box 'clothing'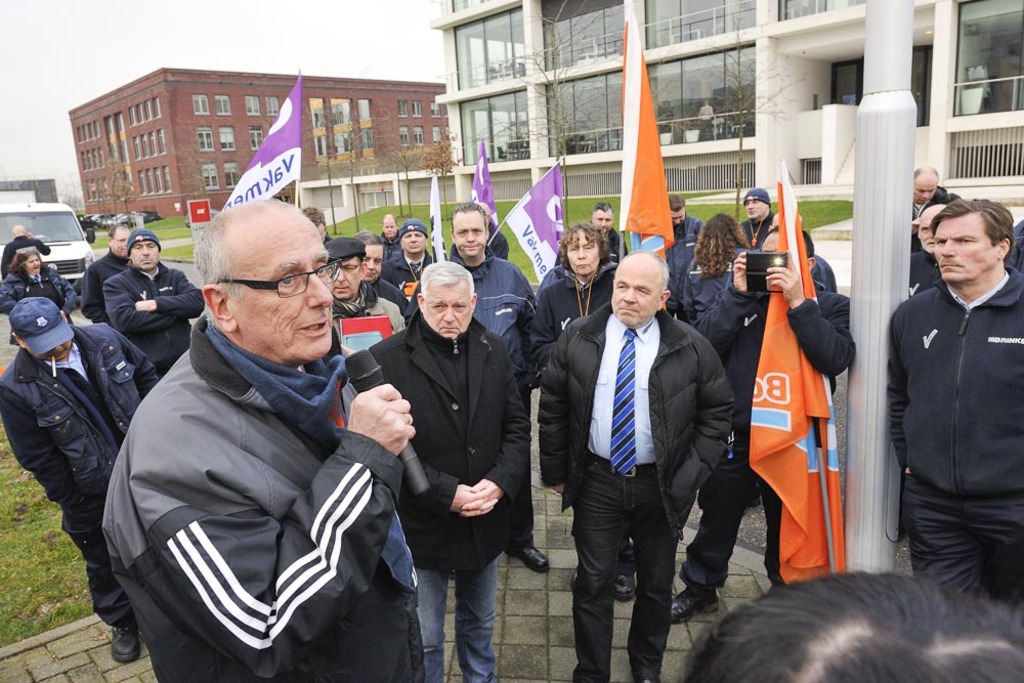
{"x1": 534, "y1": 311, "x2": 731, "y2": 502}
